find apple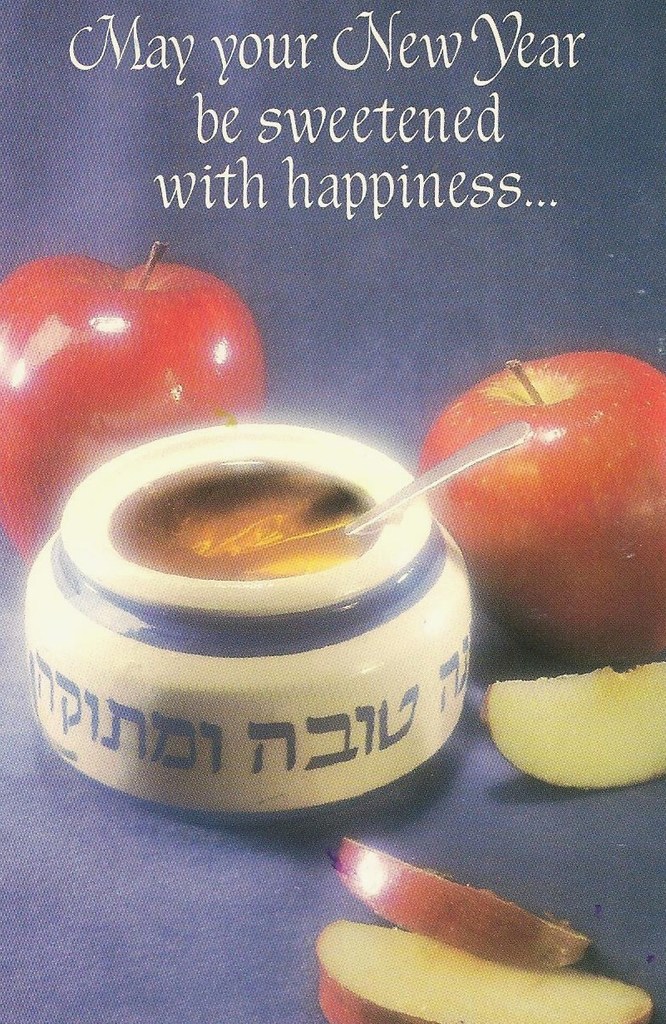
(left=475, top=651, right=665, bottom=792)
